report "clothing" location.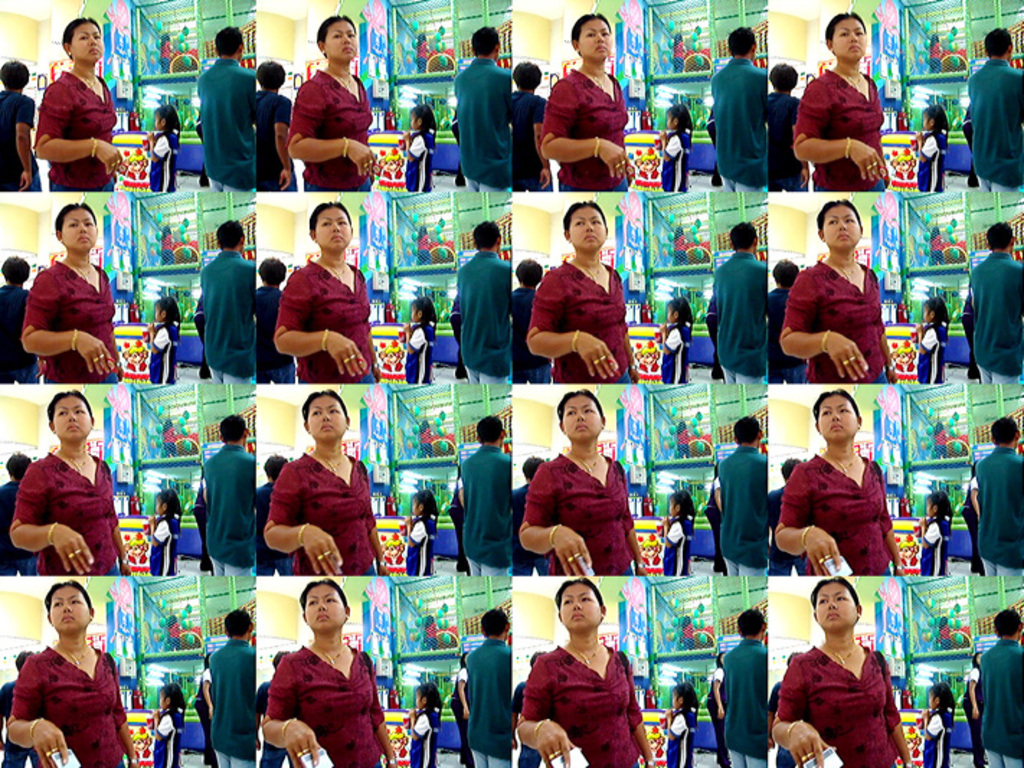
Report: 268:450:380:575.
